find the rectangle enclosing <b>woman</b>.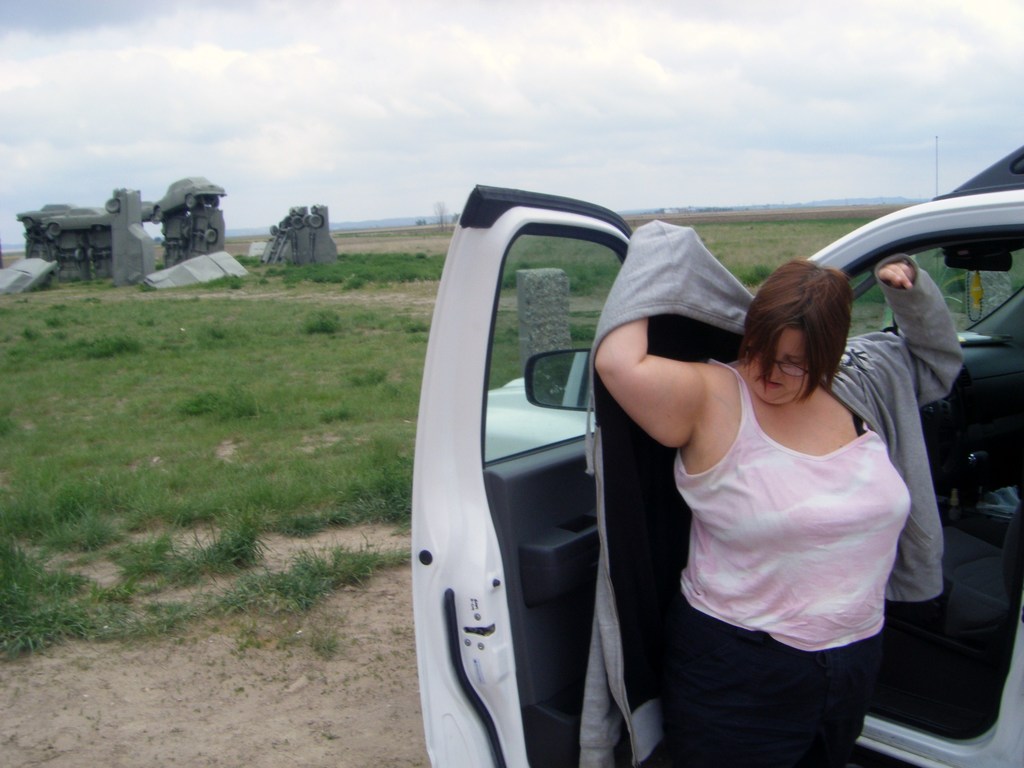
(x1=598, y1=212, x2=933, y2=757).
